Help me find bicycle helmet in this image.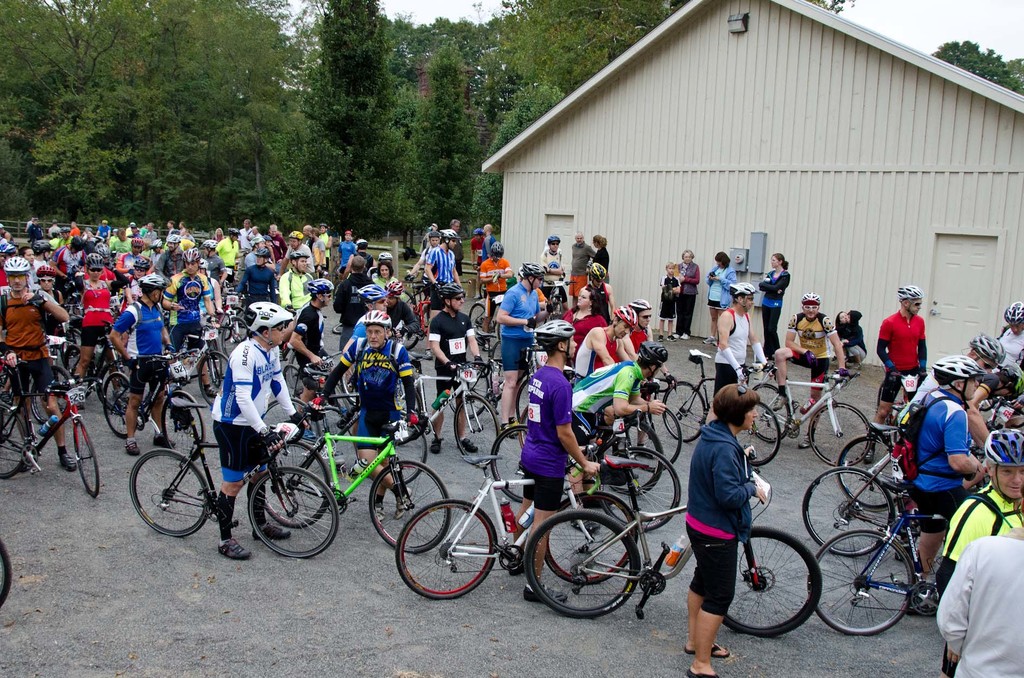
Found it: 522/263/543/282.
